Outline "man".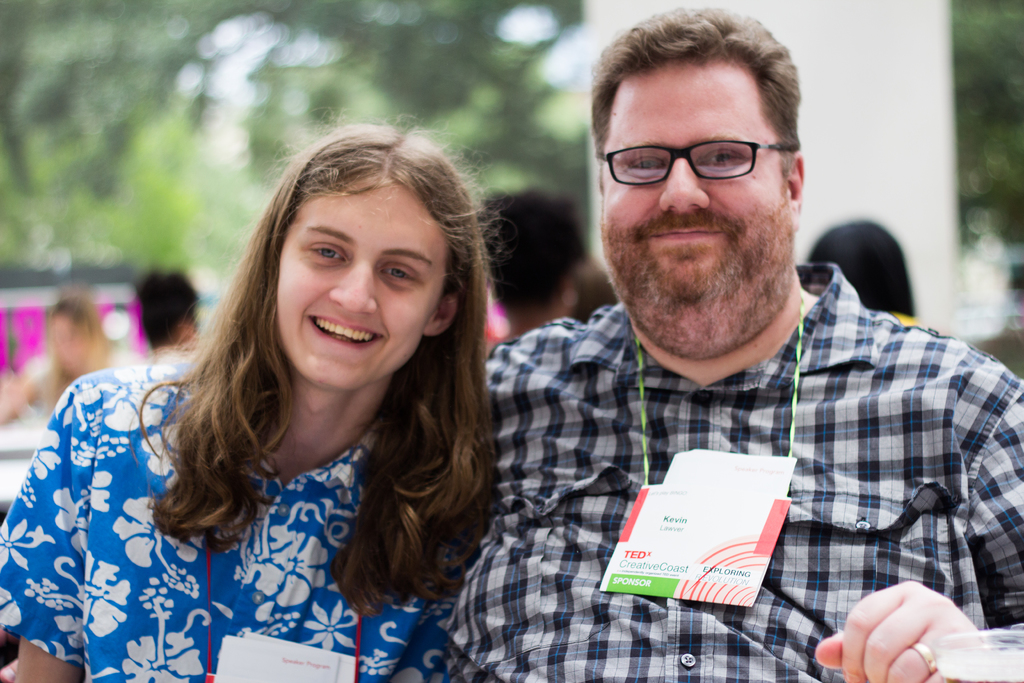
Outline: <box>135,268,199,362</box>.
